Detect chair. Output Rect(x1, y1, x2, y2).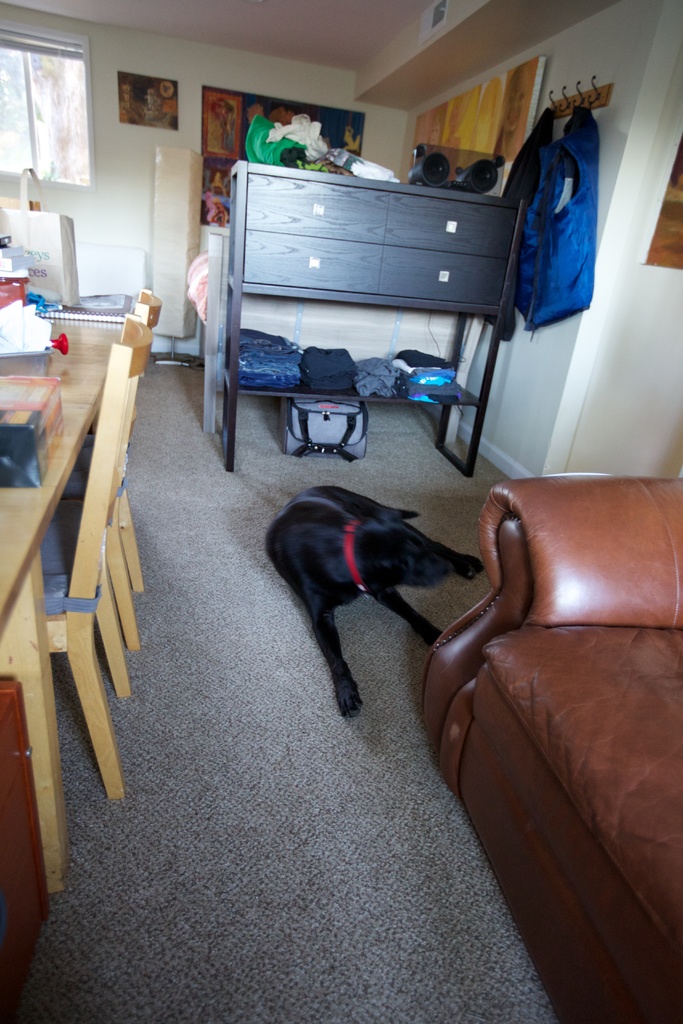
Rect(64, 282, 167, 646).
